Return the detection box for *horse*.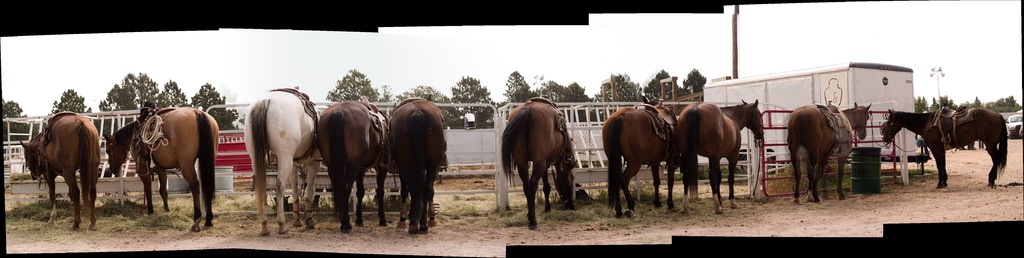
select_region(673, 96, 766, 217).
